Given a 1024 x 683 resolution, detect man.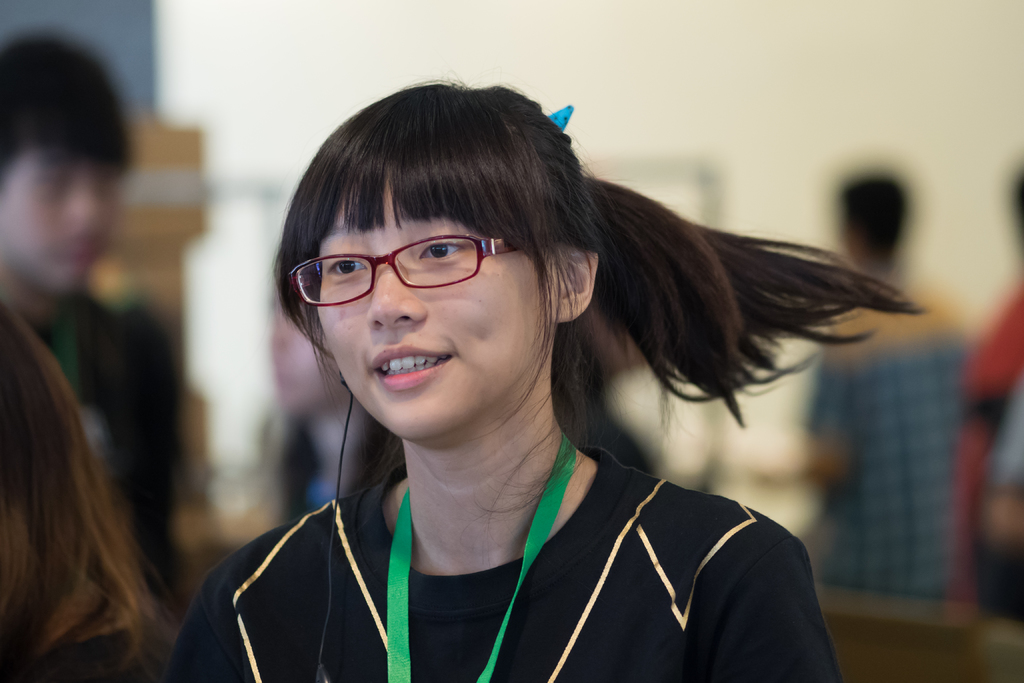
(737,170,991,599).
